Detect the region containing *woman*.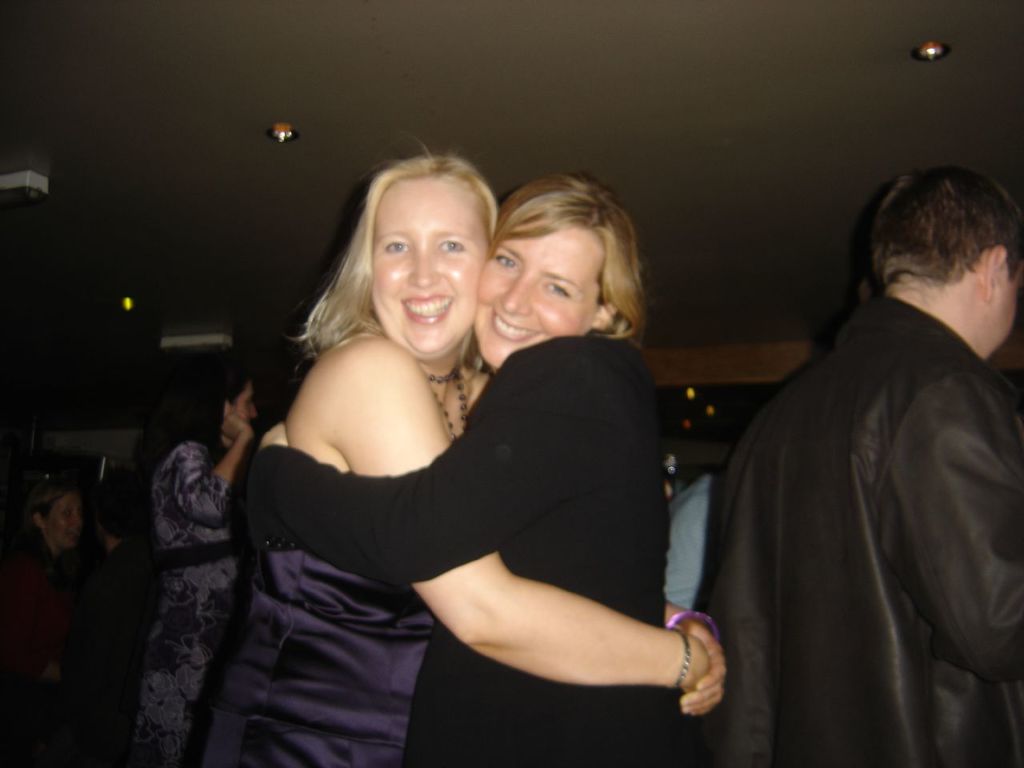
left=0, top=481, right=82, bottom=767.
